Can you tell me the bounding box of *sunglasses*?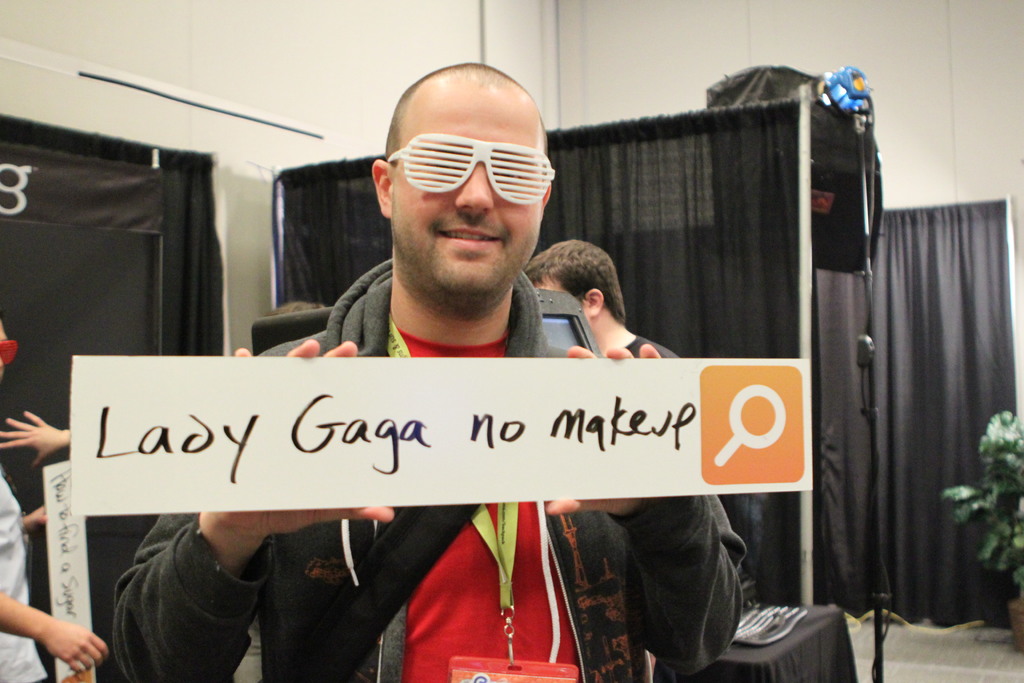
0:340:19:367.
